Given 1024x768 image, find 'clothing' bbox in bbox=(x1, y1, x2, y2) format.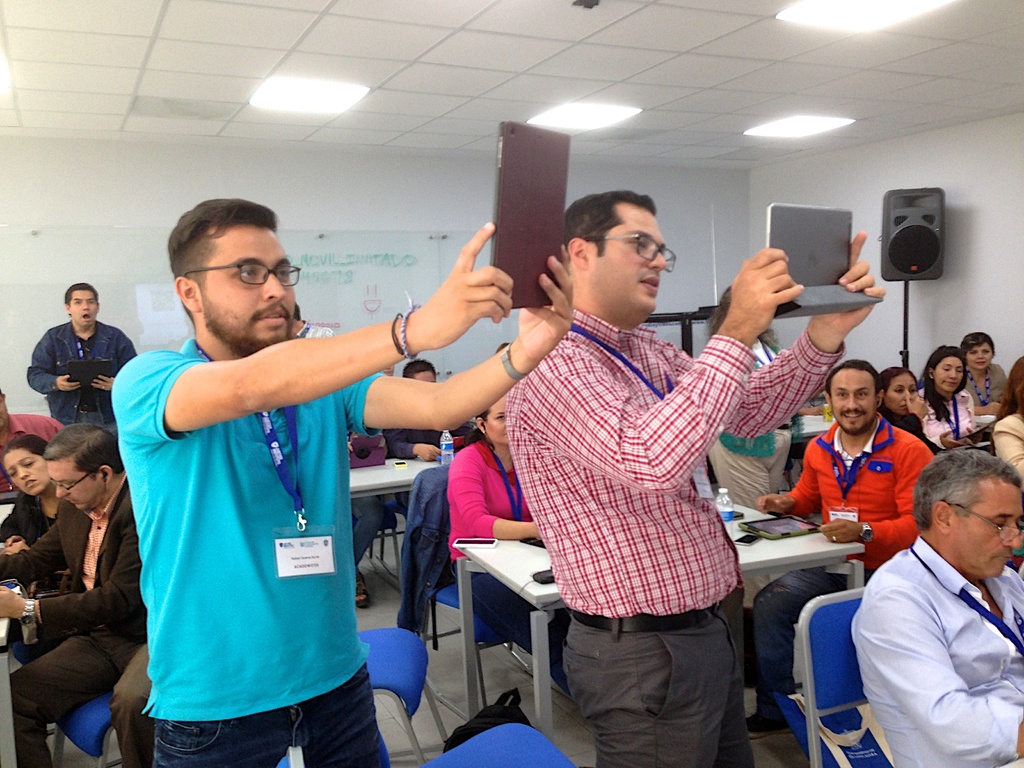
bbox=(851, 444, 1023, 766).
